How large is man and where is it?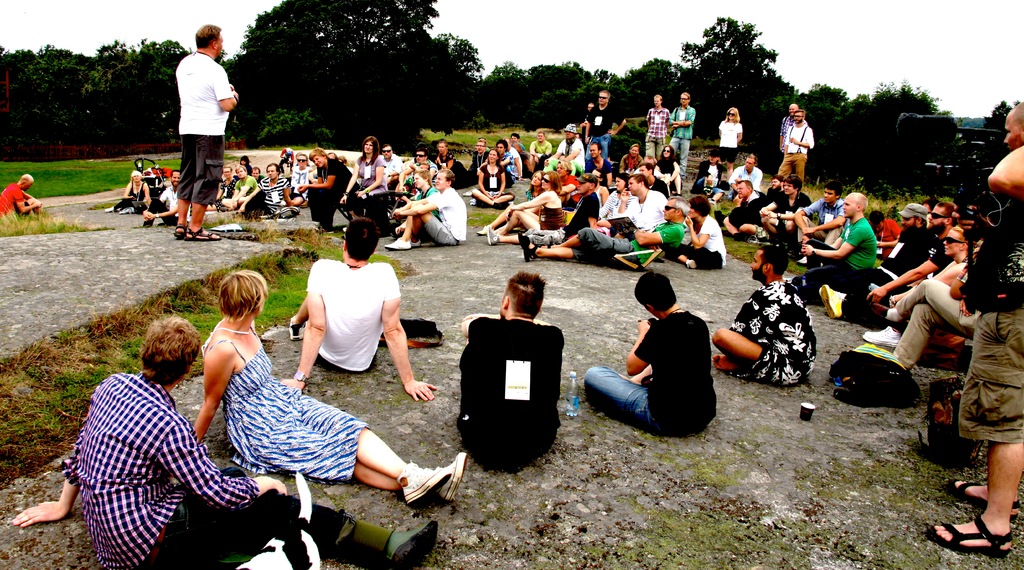
Bounding box: Rect(522, 130, 554, 172).
